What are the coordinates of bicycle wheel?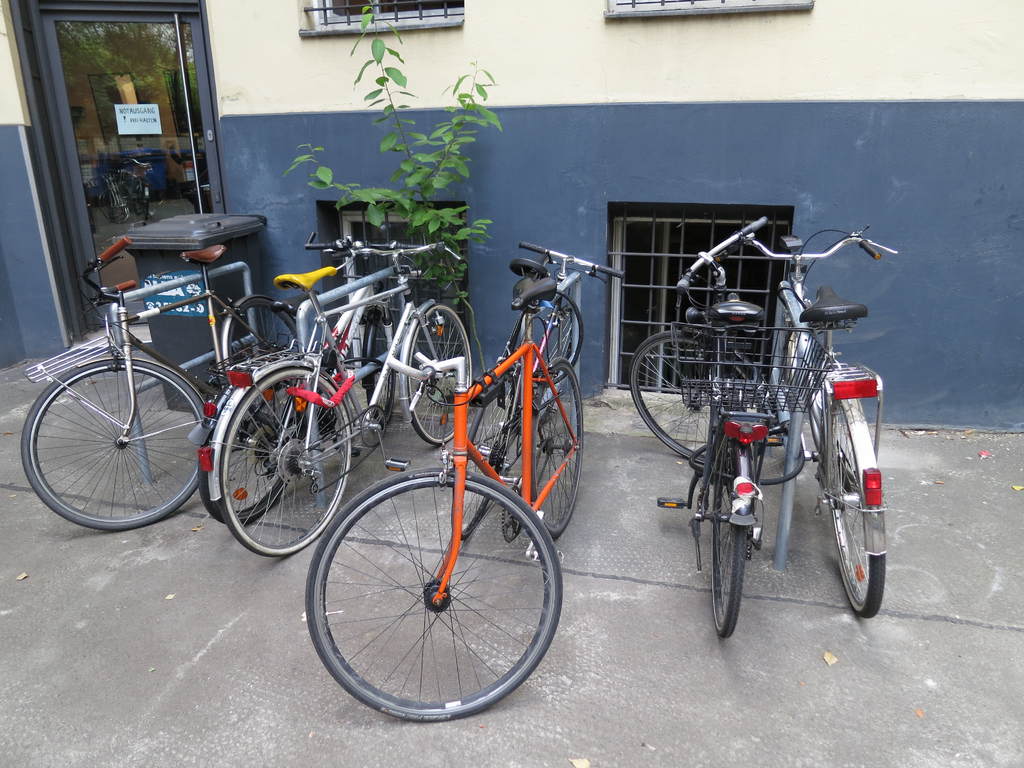
rect(708, 433, 749, 639).
